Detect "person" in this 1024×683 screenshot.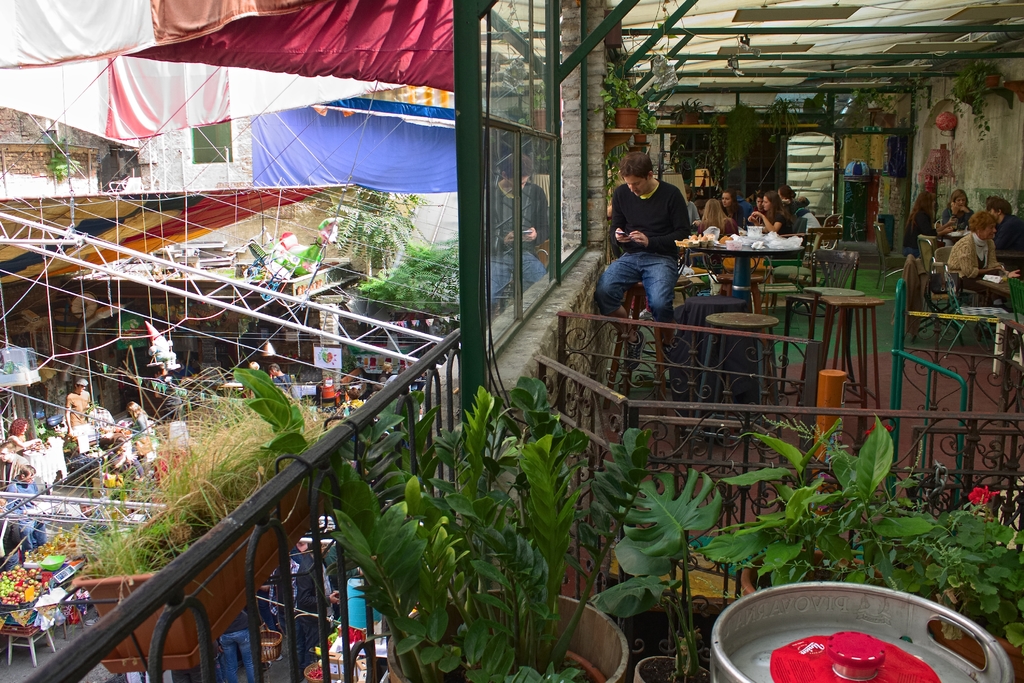
Detection: <bbox>145, 321, 184, 375</bbox>.
